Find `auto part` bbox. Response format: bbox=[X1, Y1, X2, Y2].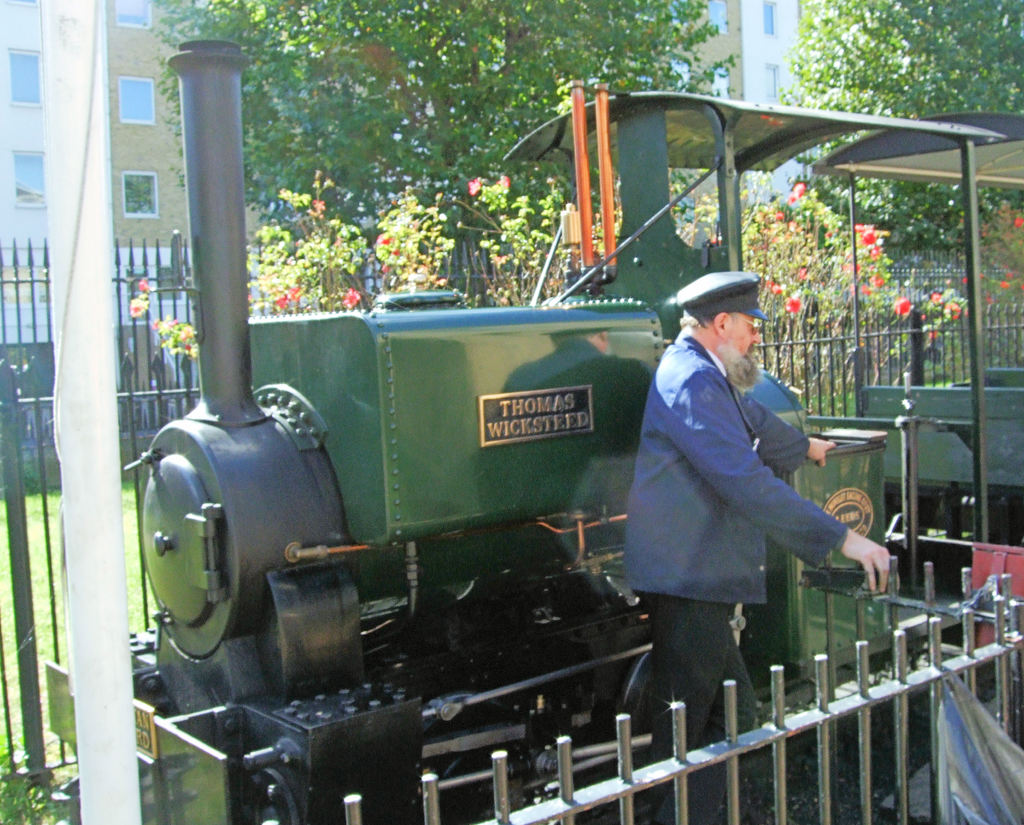
bbox=[290, 540, 330, 563].
